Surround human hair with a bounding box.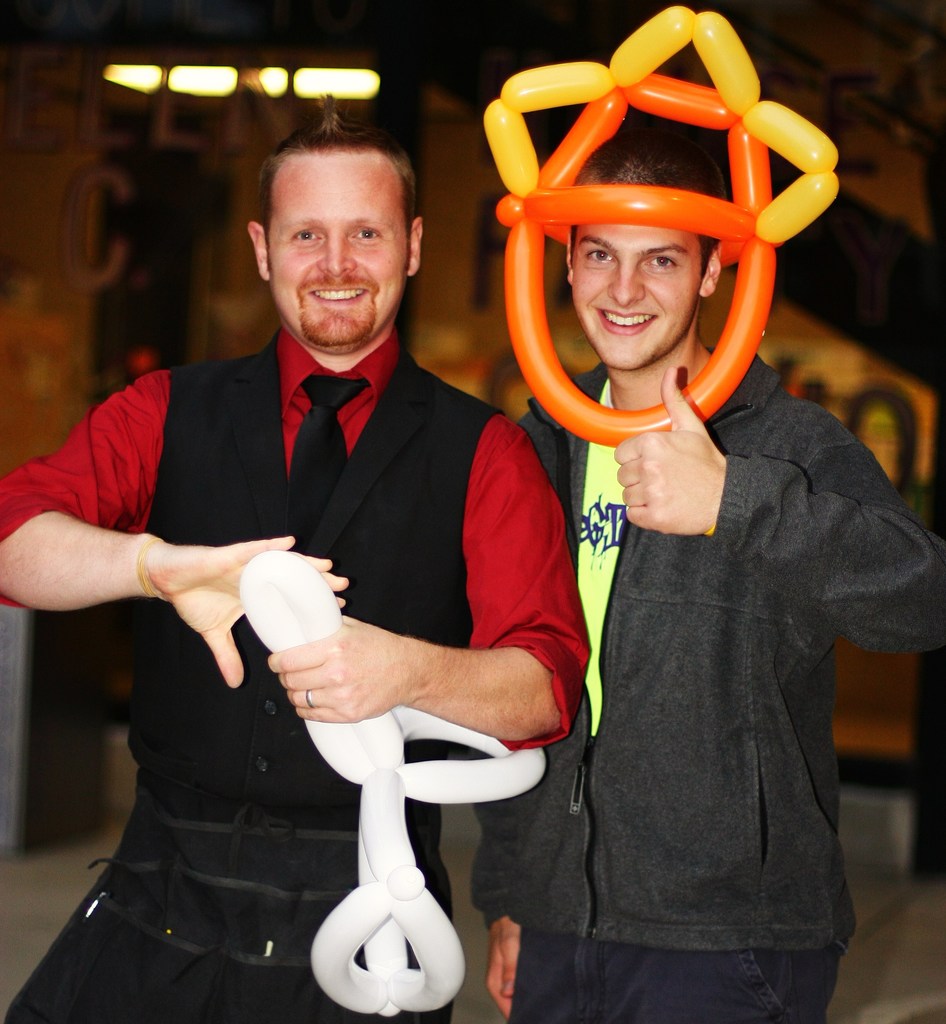
bbox=(264, 94, 412, 232).
